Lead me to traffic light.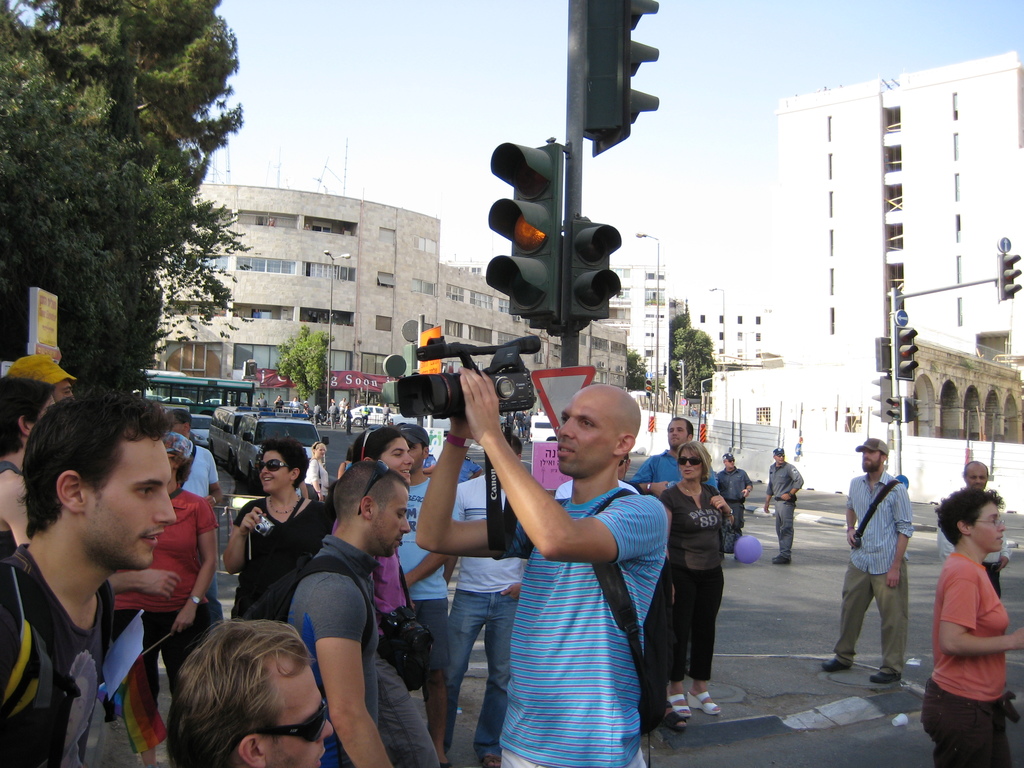
Lead to x1=904 y1=399 x2=923 y2=422.
